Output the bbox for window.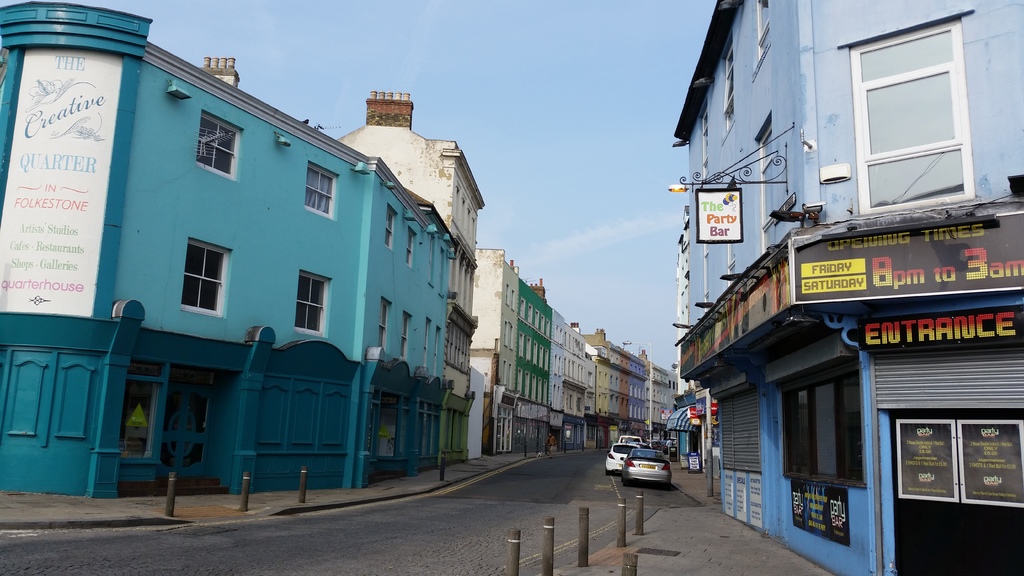
left=381, top=296, right=390, bottom=346.
